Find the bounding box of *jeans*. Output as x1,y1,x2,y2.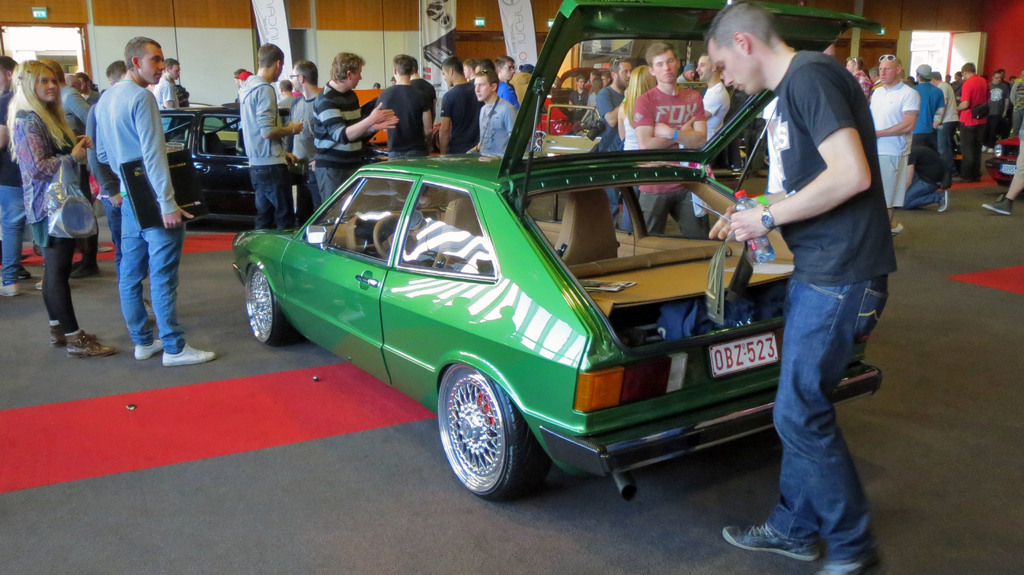
0,186,27,284.
